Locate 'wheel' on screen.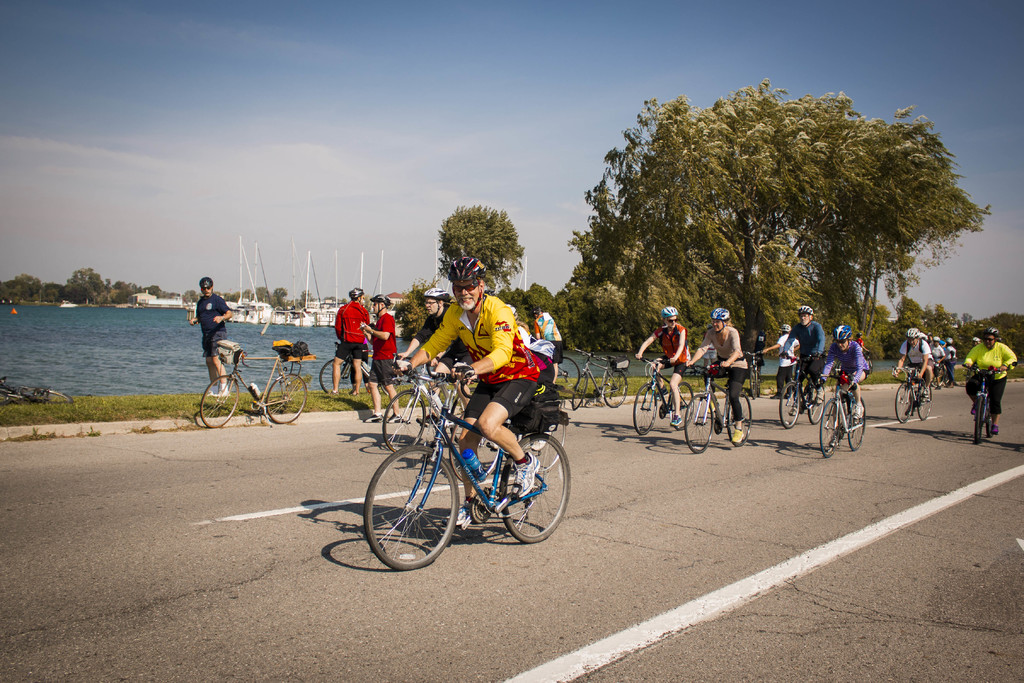
On screen at crop(200, 375, 240, 427).
